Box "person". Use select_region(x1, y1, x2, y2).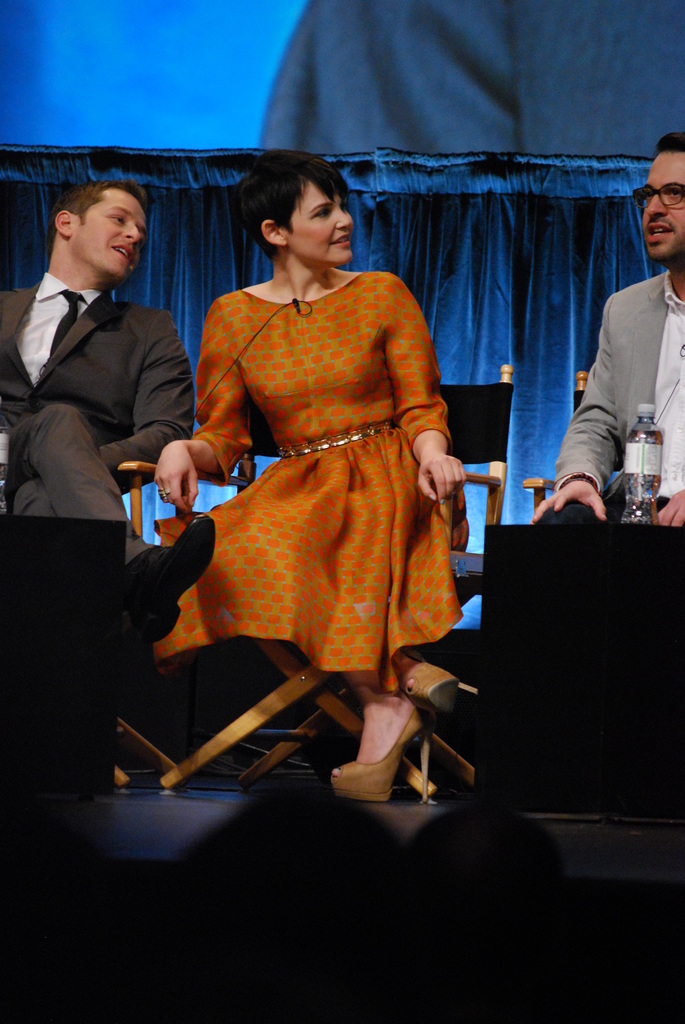
select_region(397, 801, 598, 1023).
